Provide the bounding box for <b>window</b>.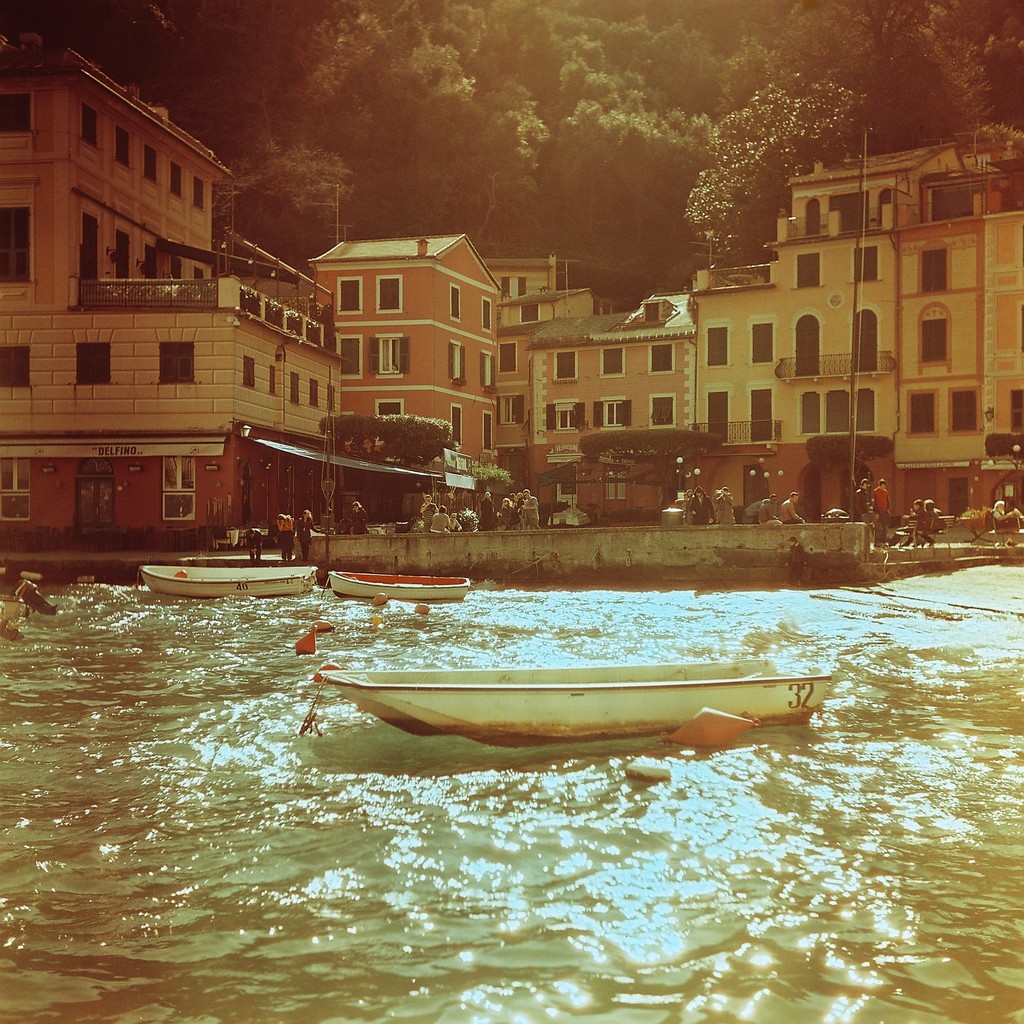
bbox(483, 351, 496, 389).
